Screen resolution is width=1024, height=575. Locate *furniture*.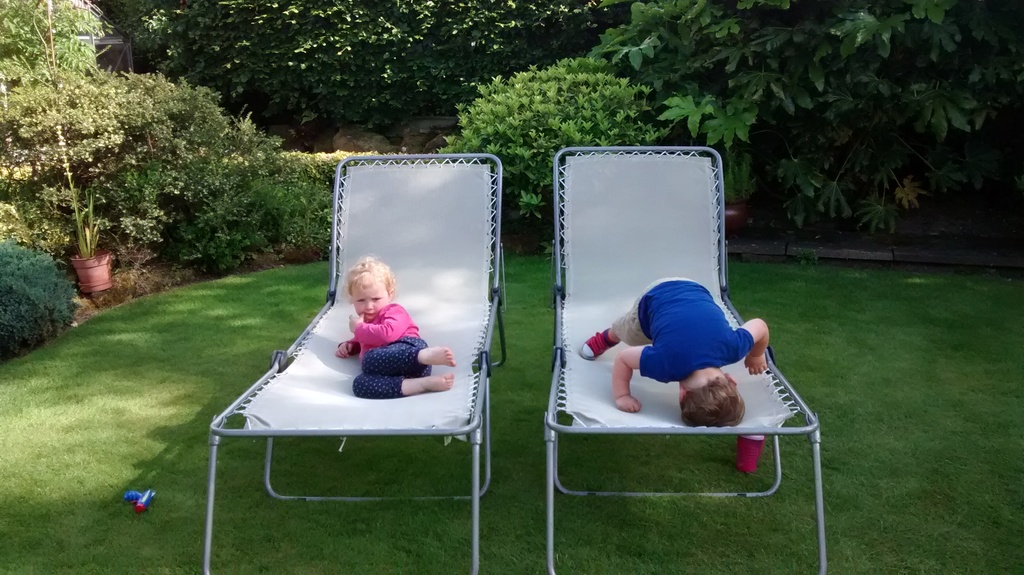
[542, 143, 820, 574].
